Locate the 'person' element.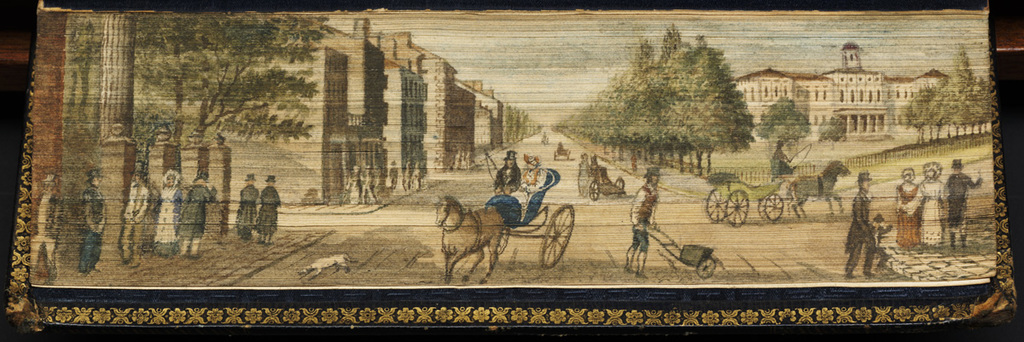
Element bbox: [x1=184, y1=172, x2=208, y2=264].
